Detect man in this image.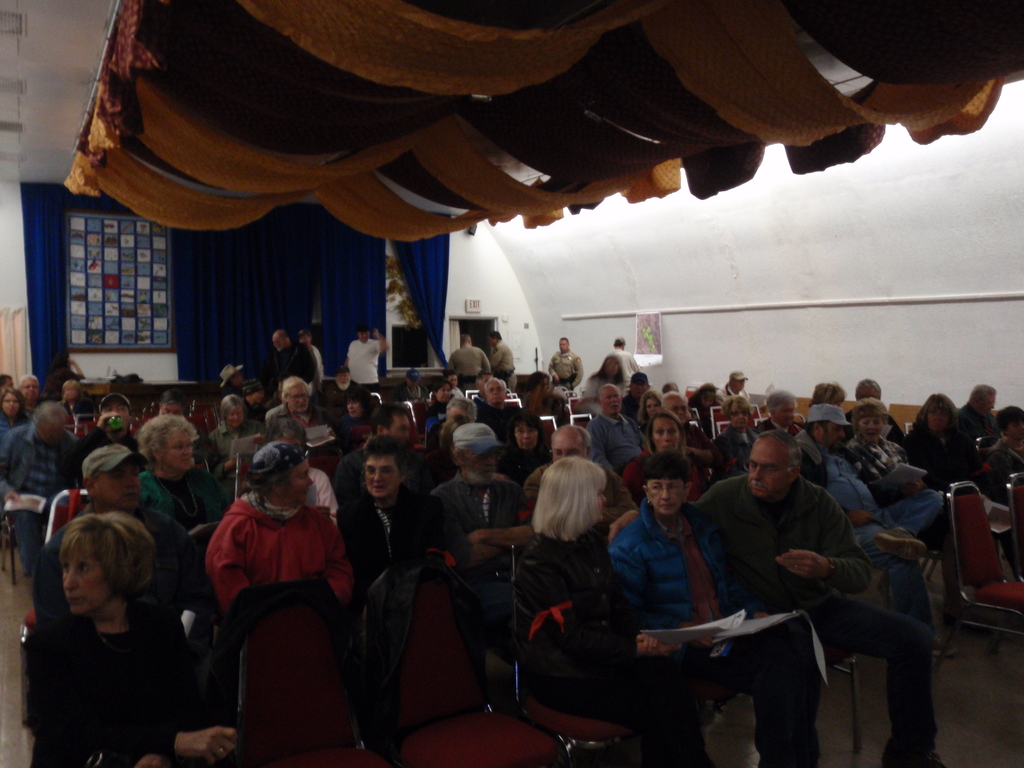
Detection: box=[267, 328, 312, 397].
